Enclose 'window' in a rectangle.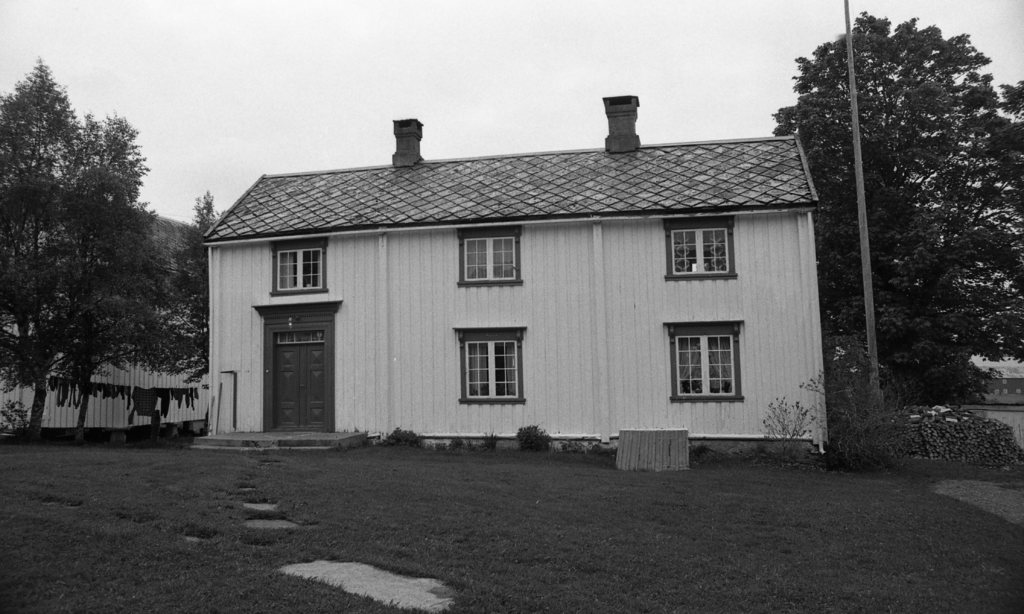
452 327 534 401.
